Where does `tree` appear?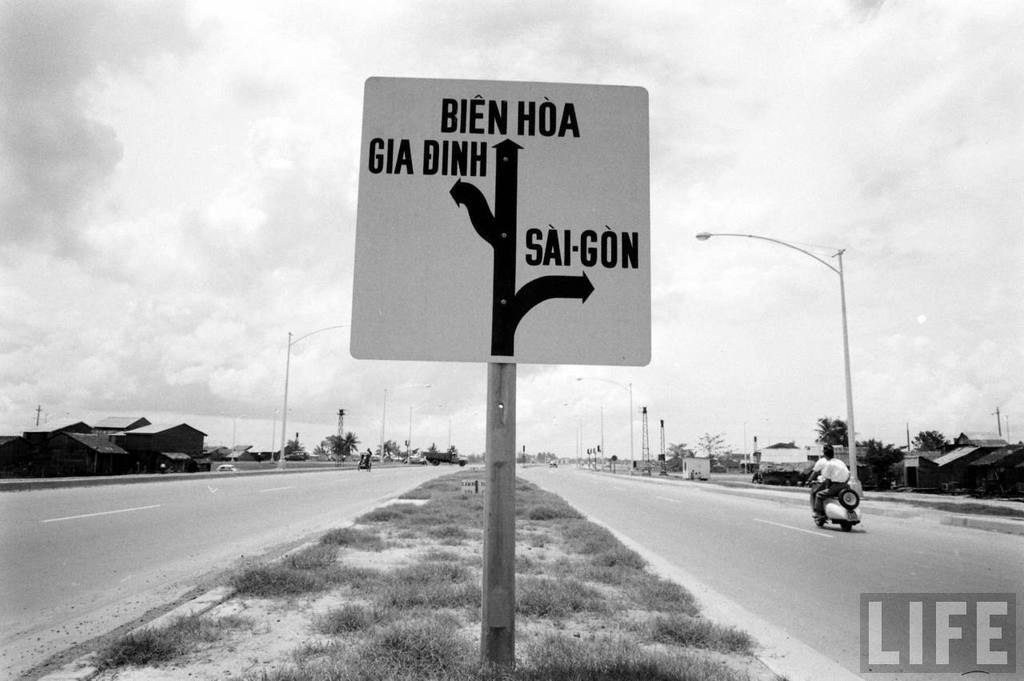
Appears at rect(676, 445, 693, 465).
